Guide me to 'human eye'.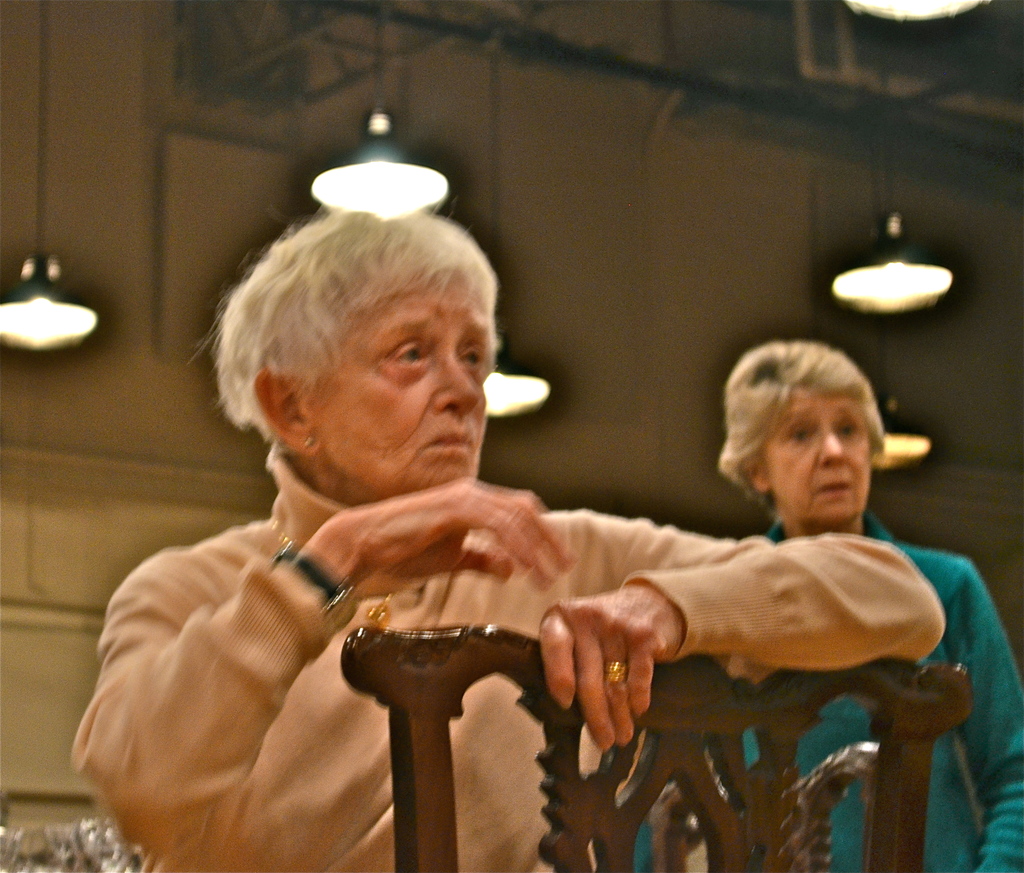
Guidance: rect(390, 334, 433, 370).
